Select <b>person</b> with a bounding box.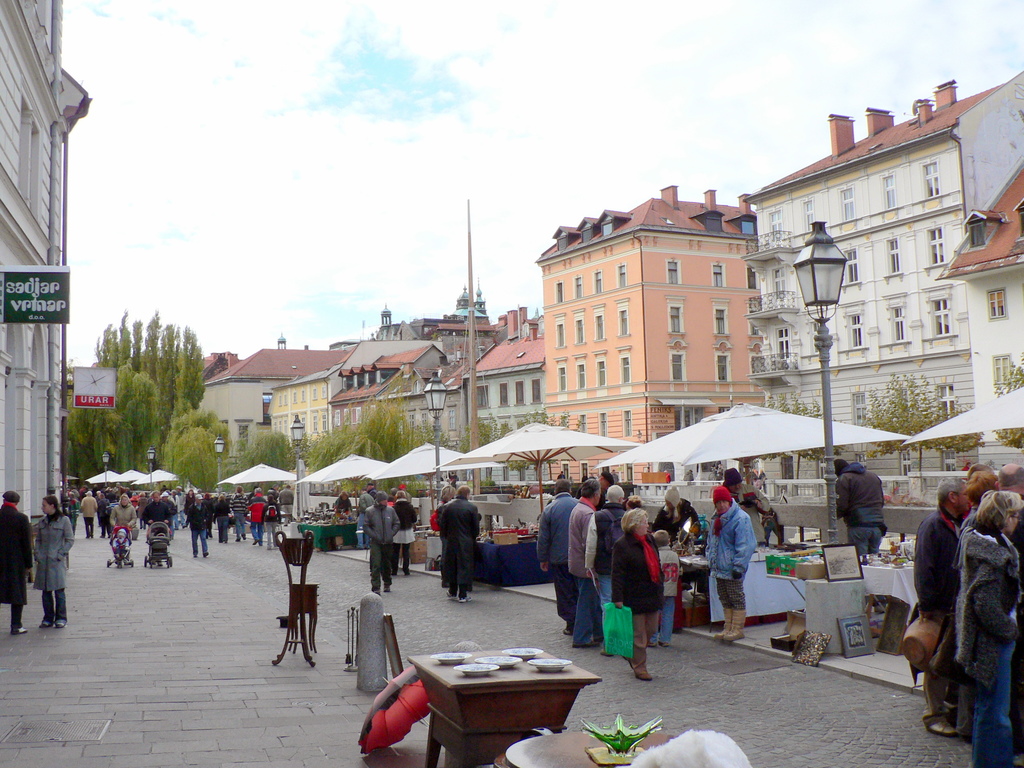
crop(35, 495, 76, 630).
